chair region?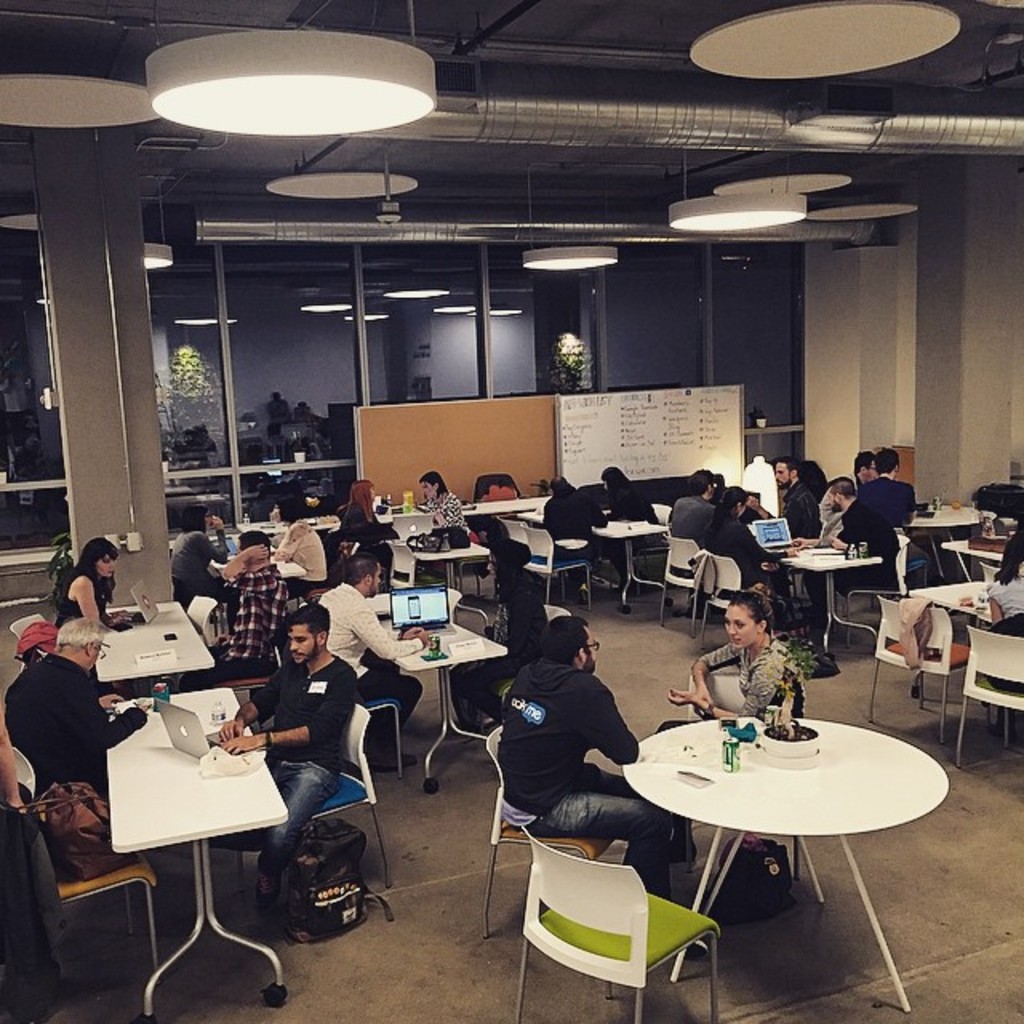
select_region(650, 501, 672, 547)
